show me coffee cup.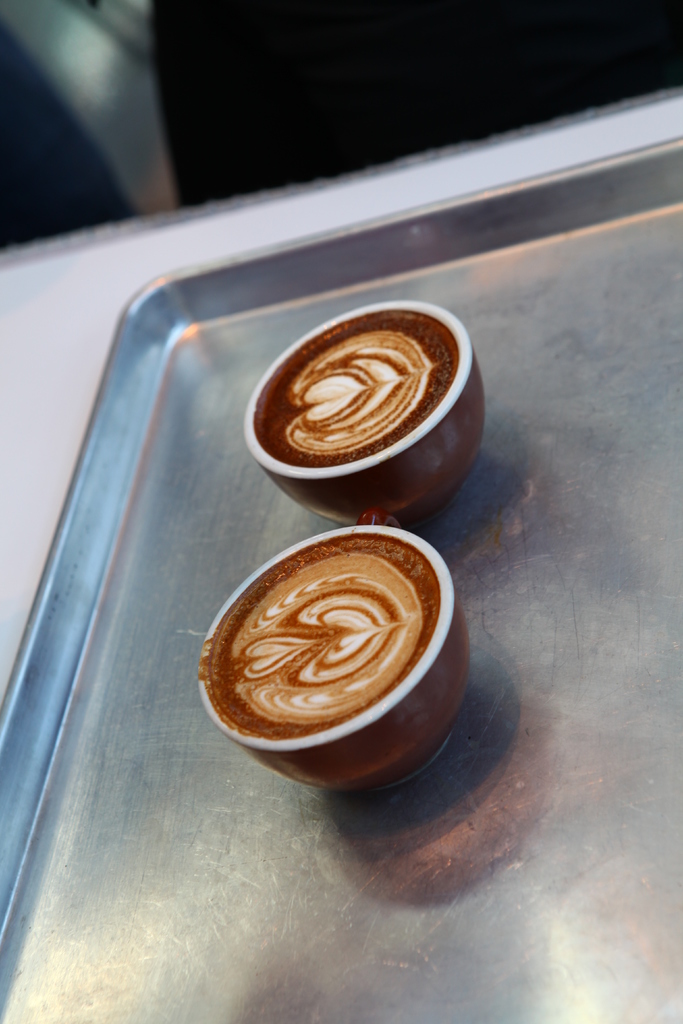
coffee cup is here: <region>242, 297, 487, 524</region>.
